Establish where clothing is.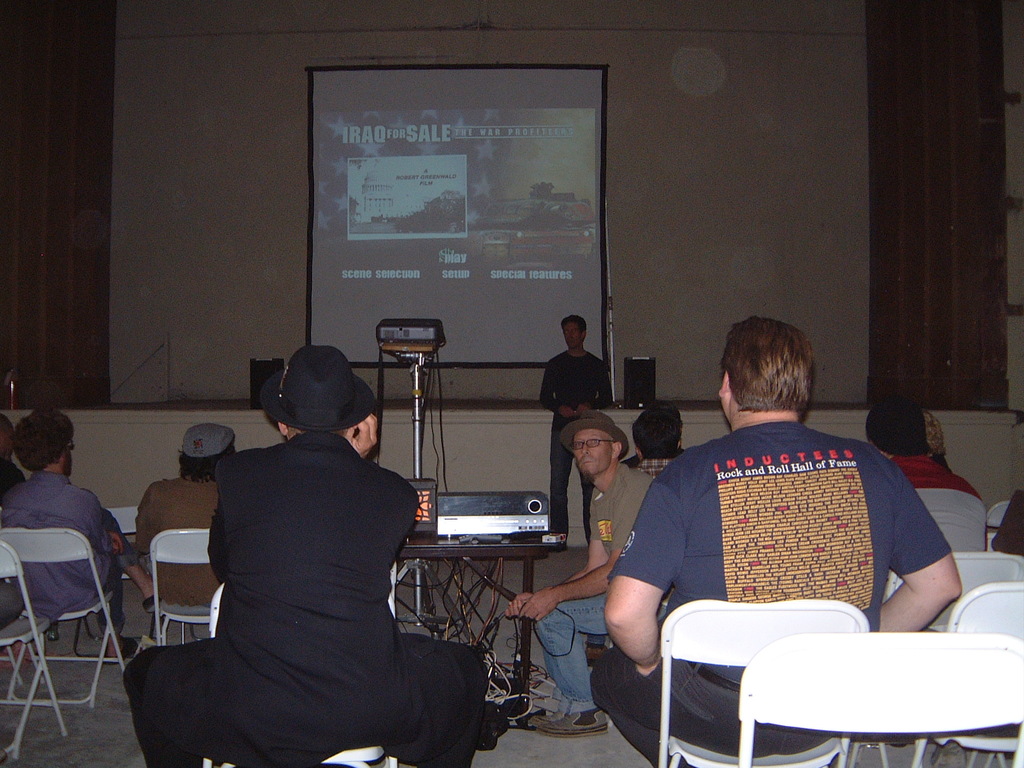
Established at bbox=(885, 453, 989, 497).
